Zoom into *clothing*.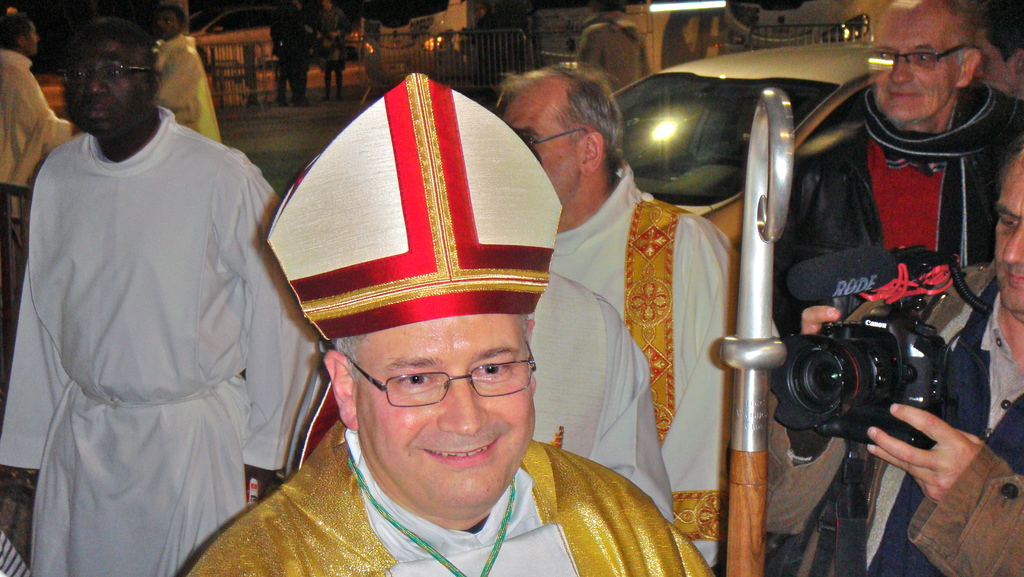
Zoom target: <bbox>762, 263, 1023, 576</bbox>.
